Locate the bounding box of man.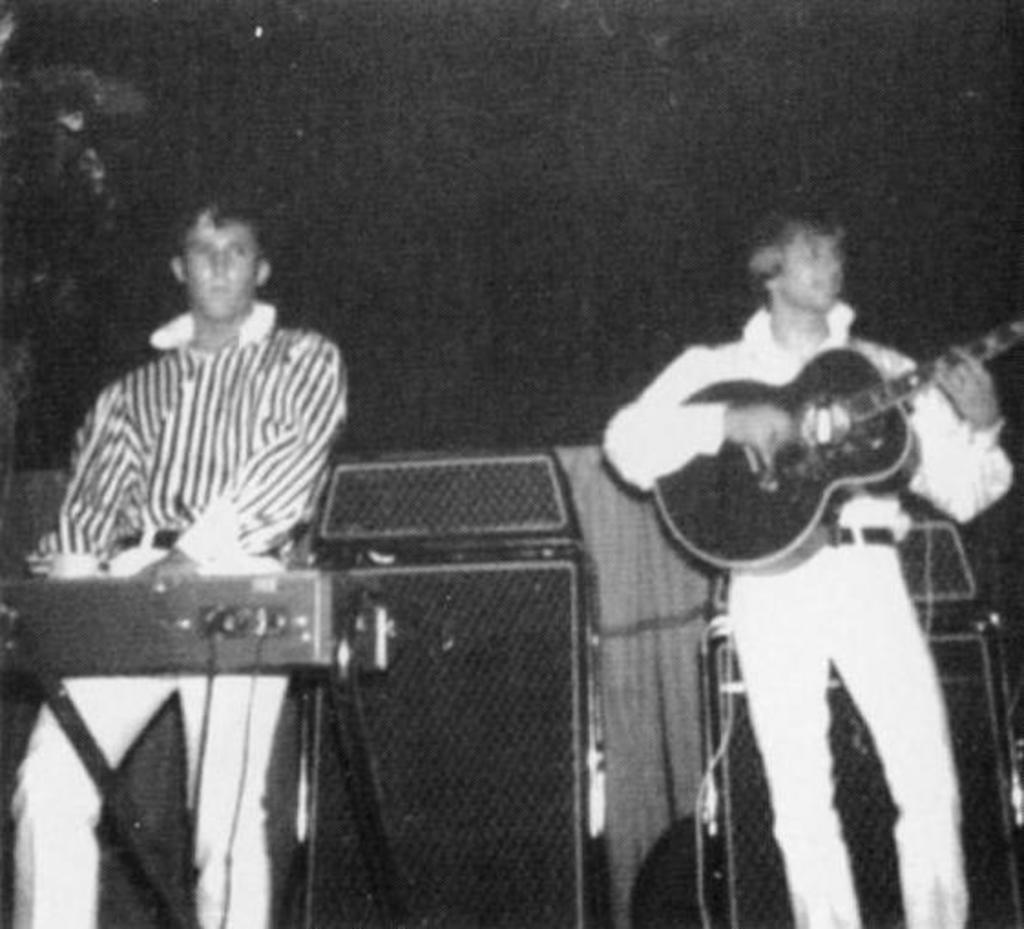
Bounding box: 601:199:1022:927.
